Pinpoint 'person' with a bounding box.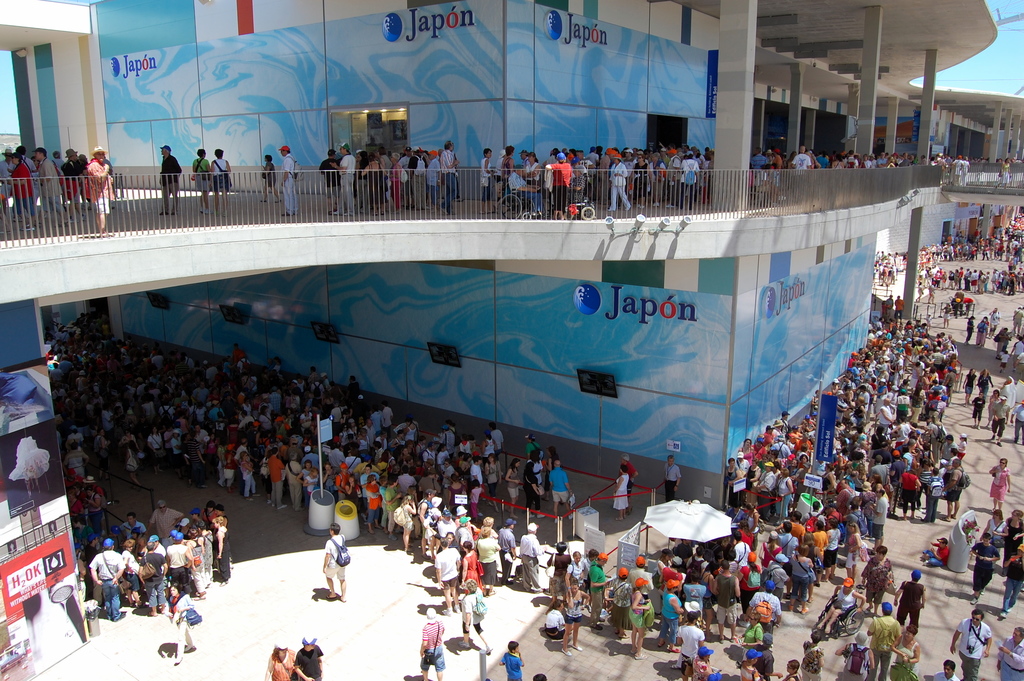
pyautogui.locateOnScreen(1009, 329, 1021, 356).
